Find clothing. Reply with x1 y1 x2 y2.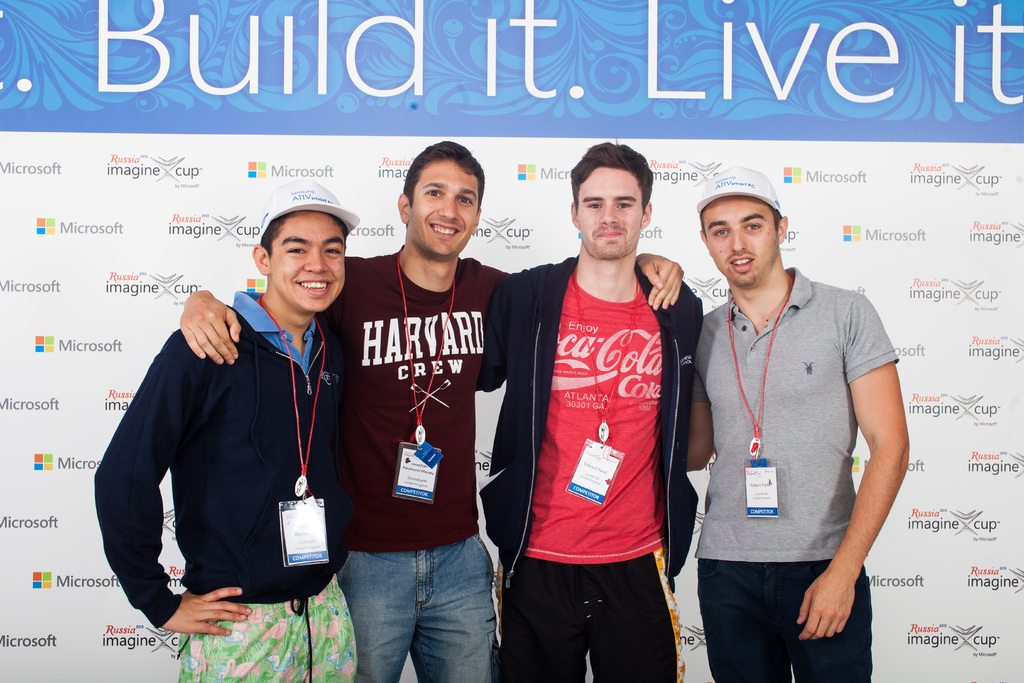
467 255 723 682.
